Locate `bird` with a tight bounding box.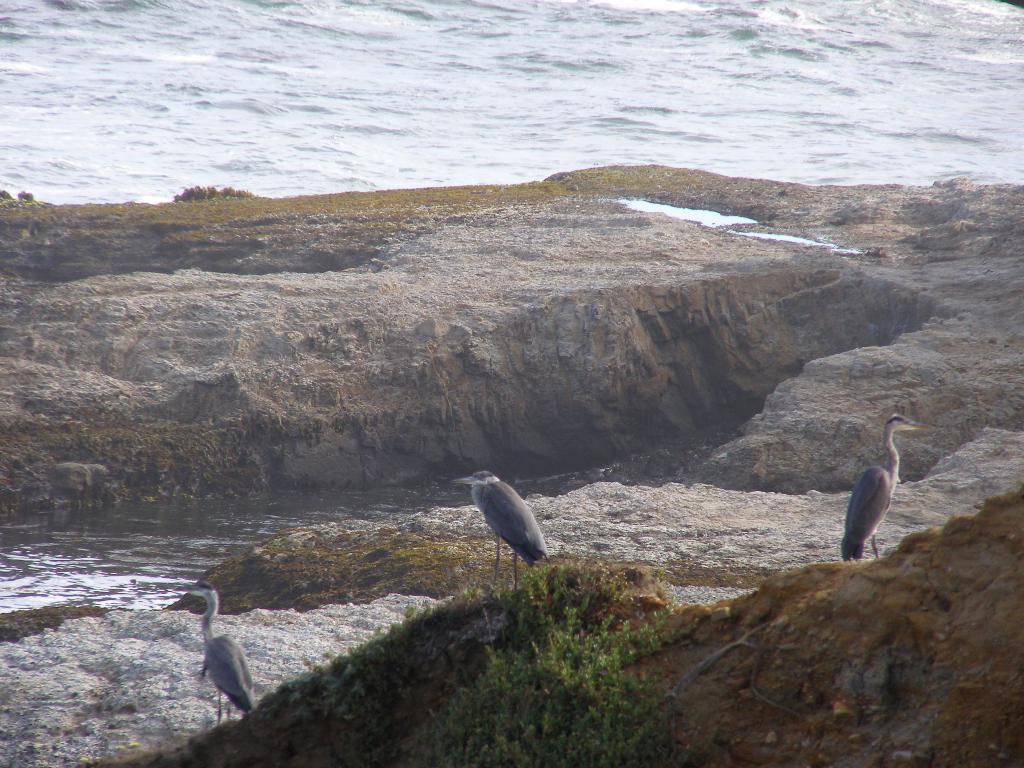
BBox(184, 578, 255, 730).
